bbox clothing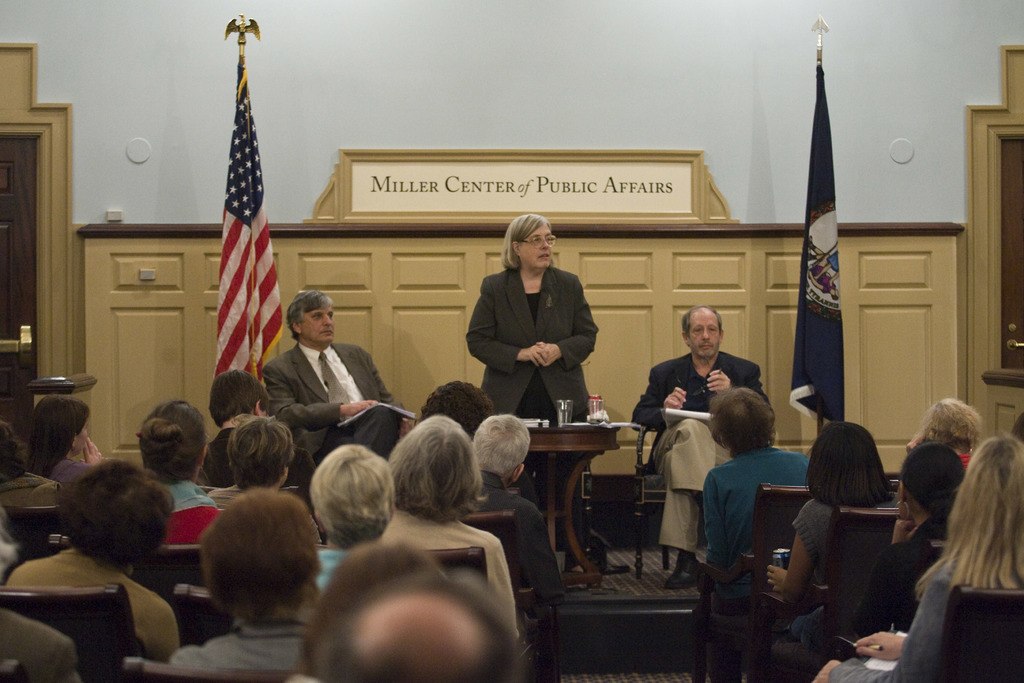
box(959, 450, 971, 470)
